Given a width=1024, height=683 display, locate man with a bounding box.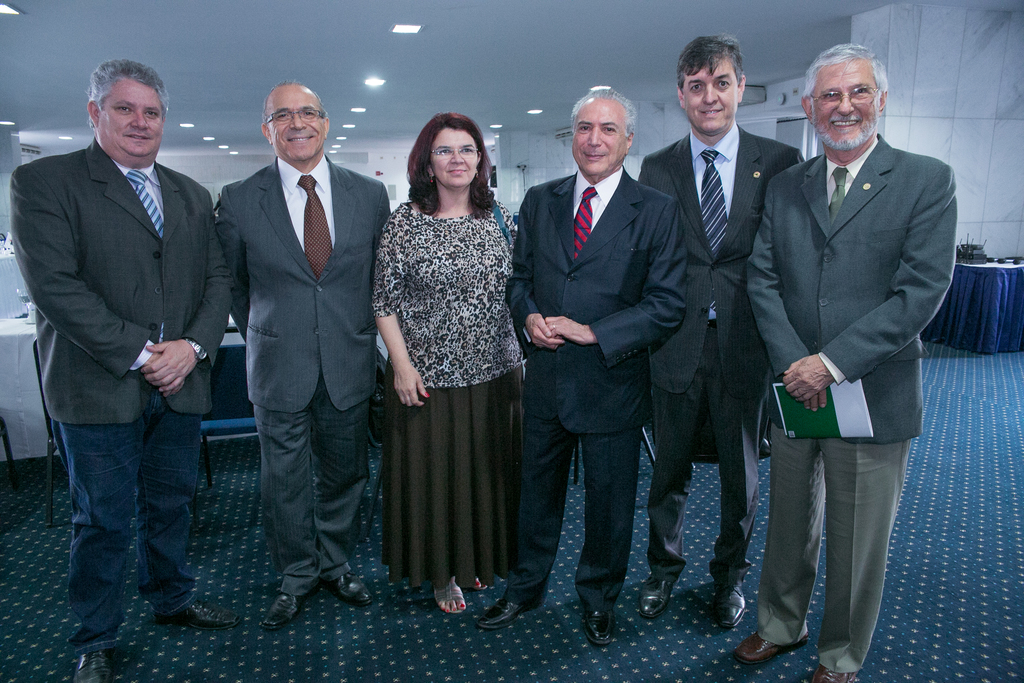
Located: bbox=(742, 40, 956, 682).
